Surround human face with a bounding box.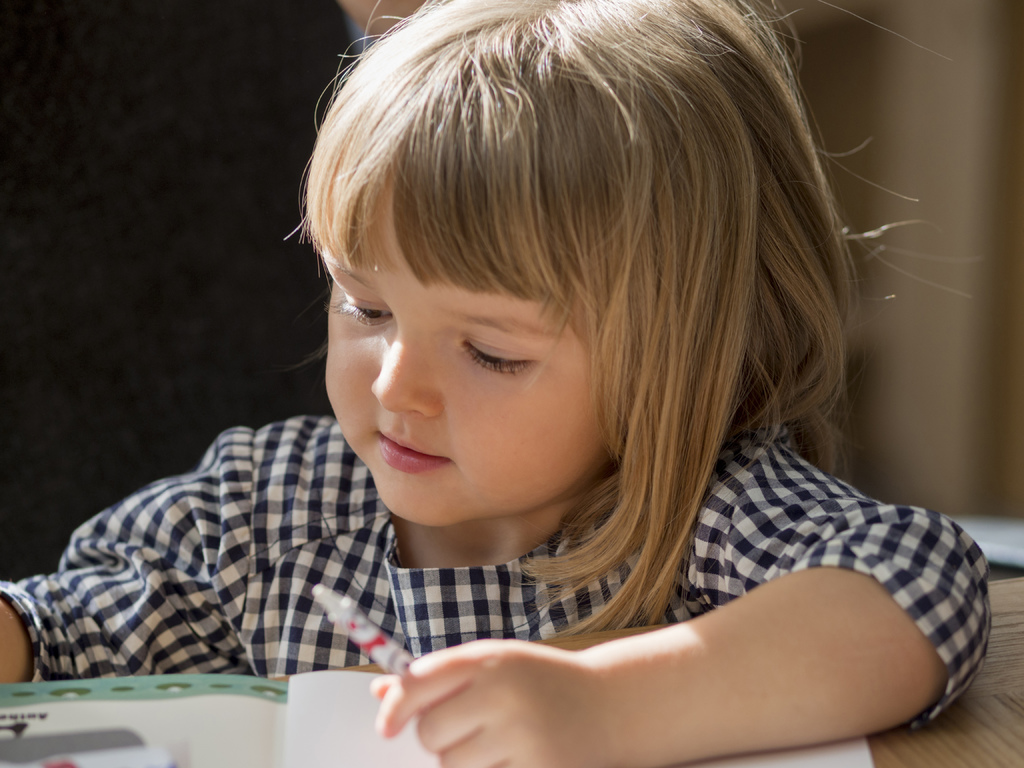
l=318, t=173, r=608, b=531.
